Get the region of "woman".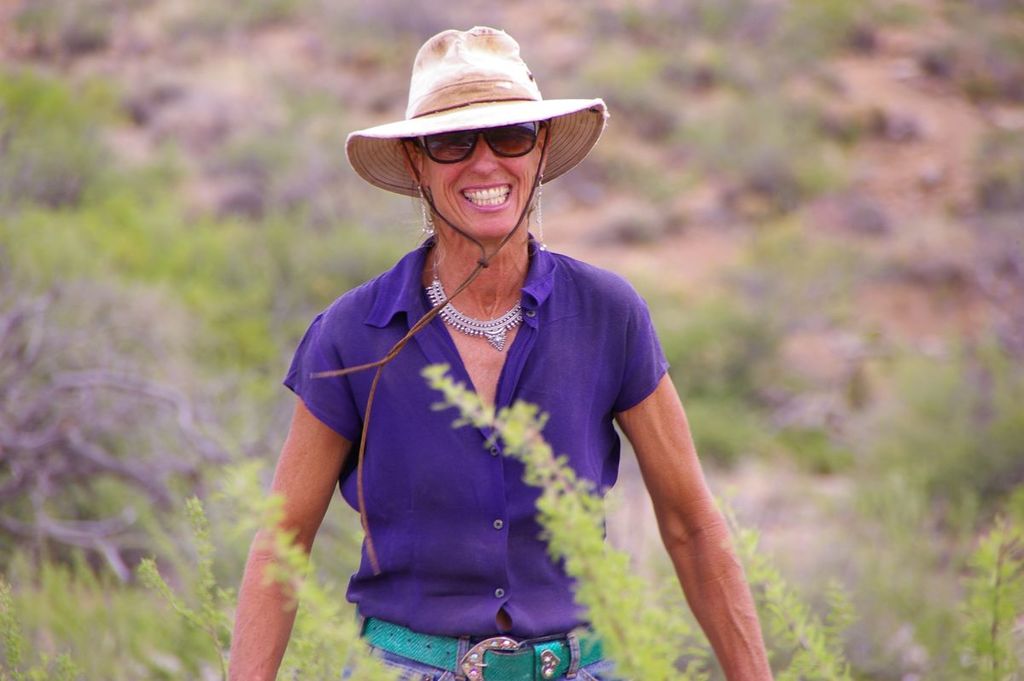
locate(224, 28, 776, 680).
